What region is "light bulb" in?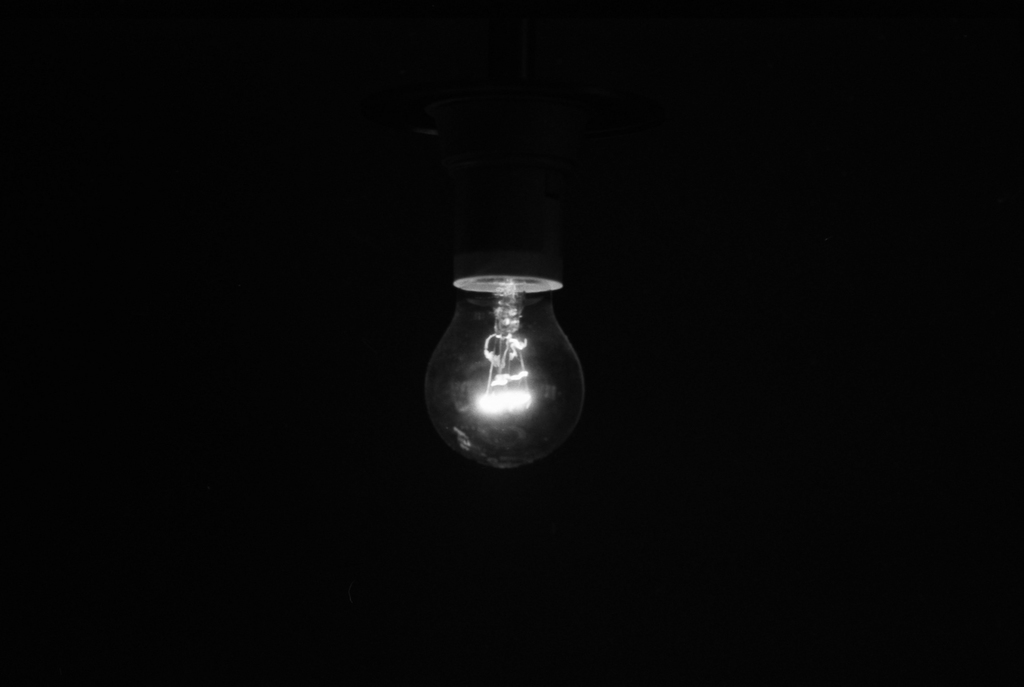
<region>418, 271, 585, 473</region>.
